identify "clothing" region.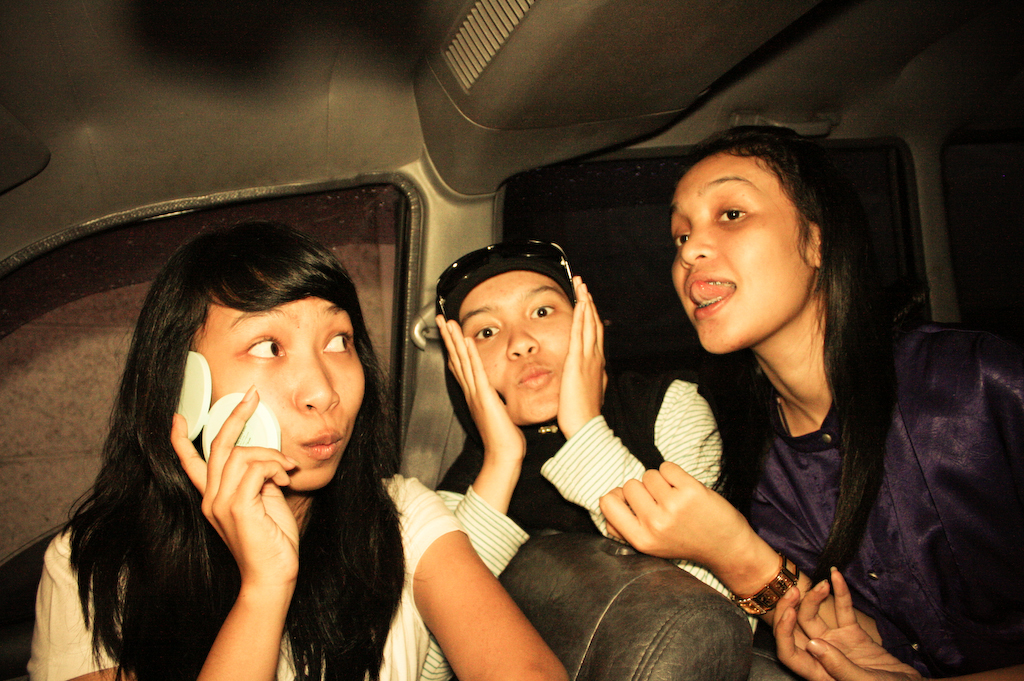
Region: crop(23, 472, 454, 680).
